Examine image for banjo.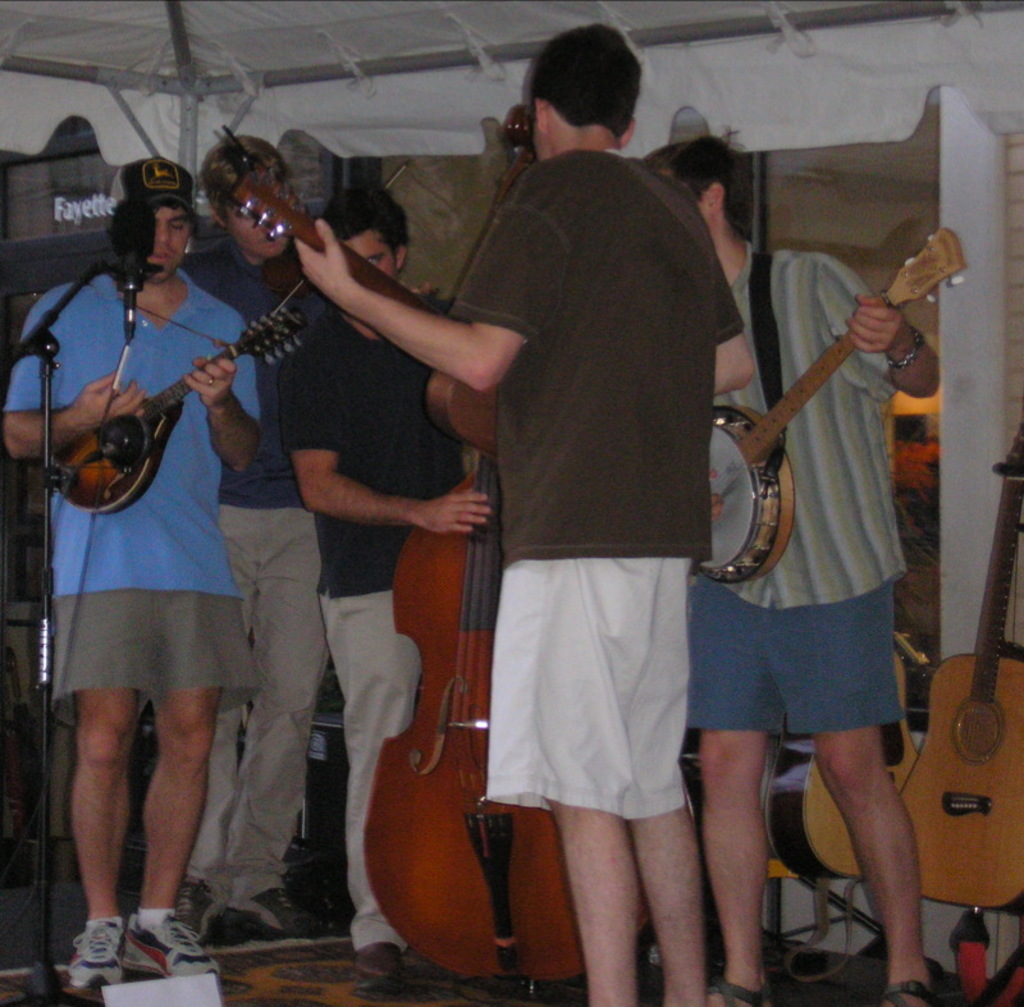
Examination result: <box>686,221,931,622</box>.
